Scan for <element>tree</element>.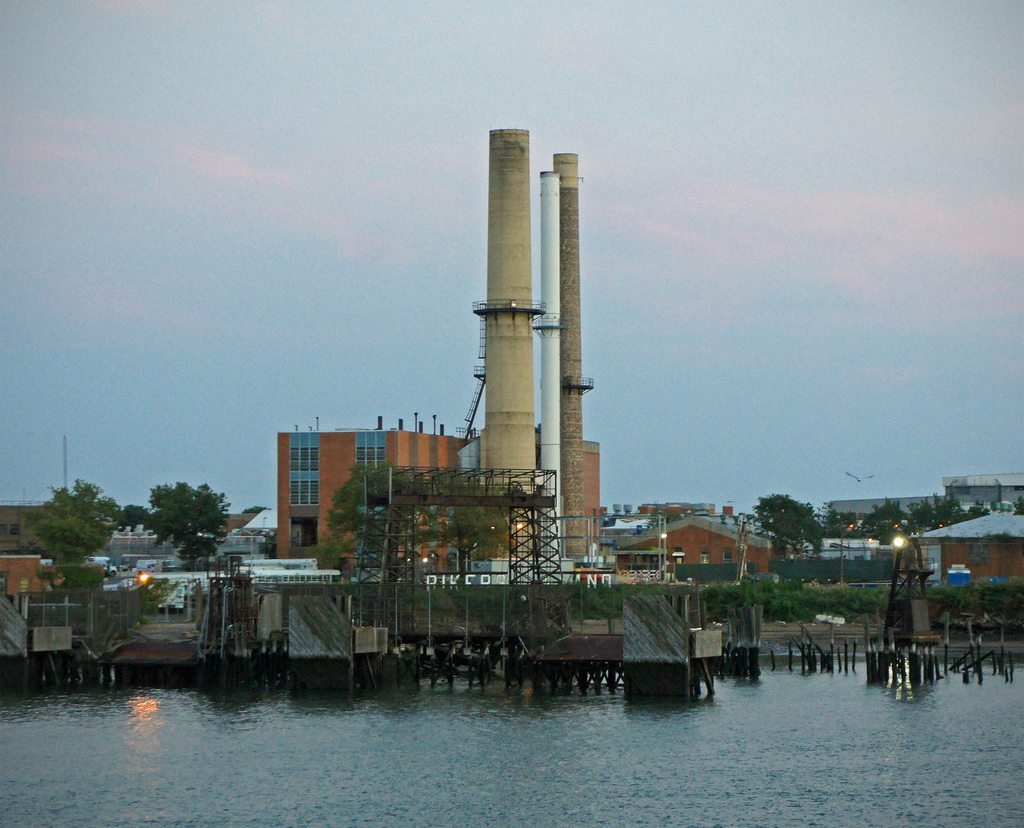
Scan result: <bbox>744, 482, 816, 564</bbox>.
